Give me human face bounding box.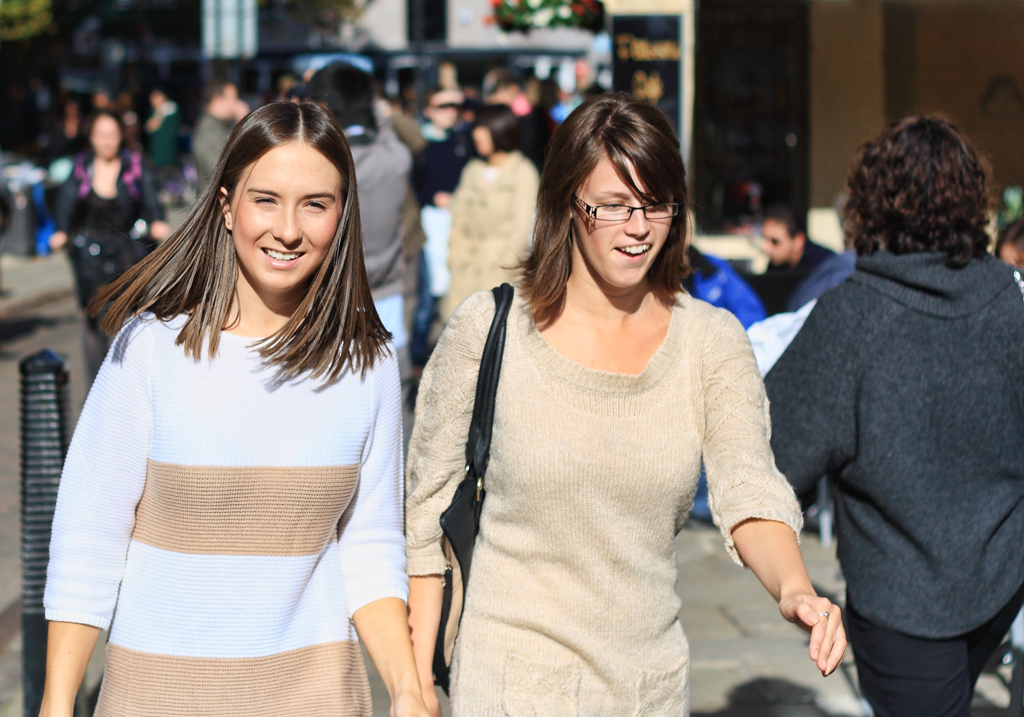
BBox(636, 76, 664, 105).
